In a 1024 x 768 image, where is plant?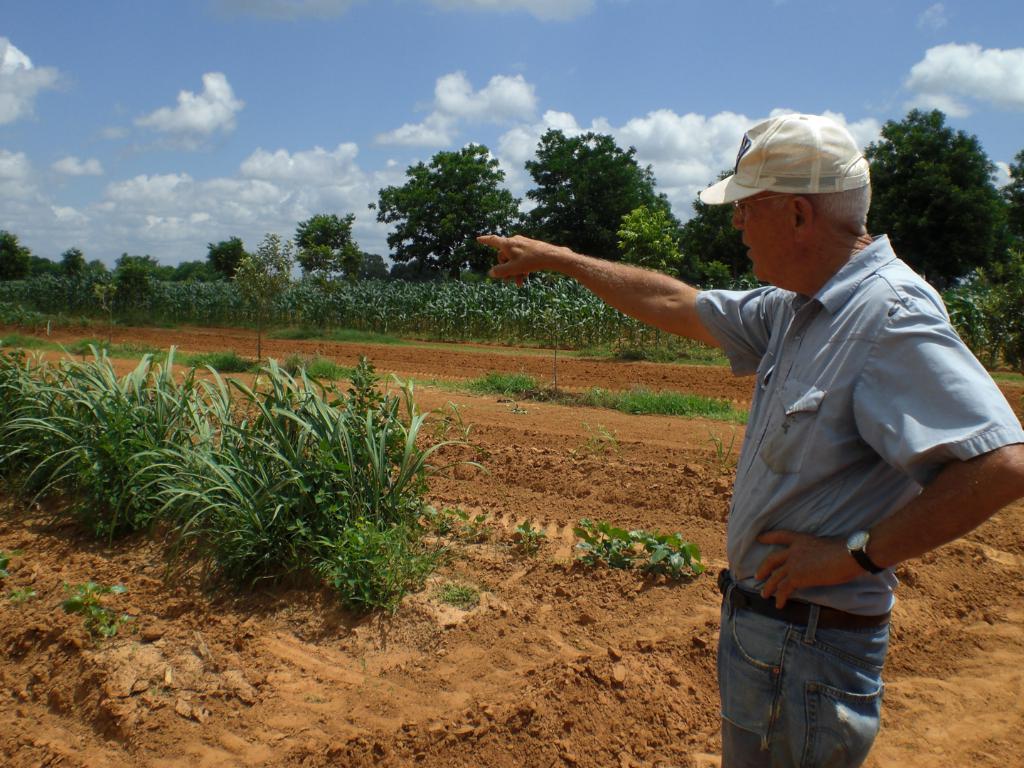
(x1=572, y1=385, x2=737, y2=431).
